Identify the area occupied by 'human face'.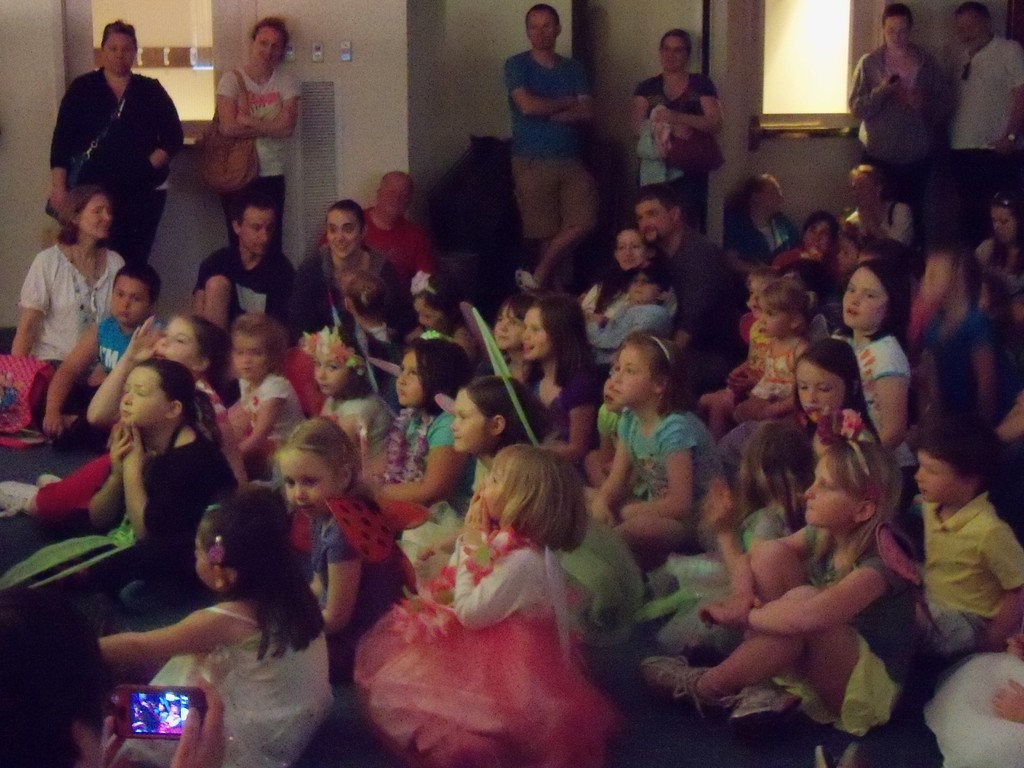
Area: <box>234,336,266,382</box>.
